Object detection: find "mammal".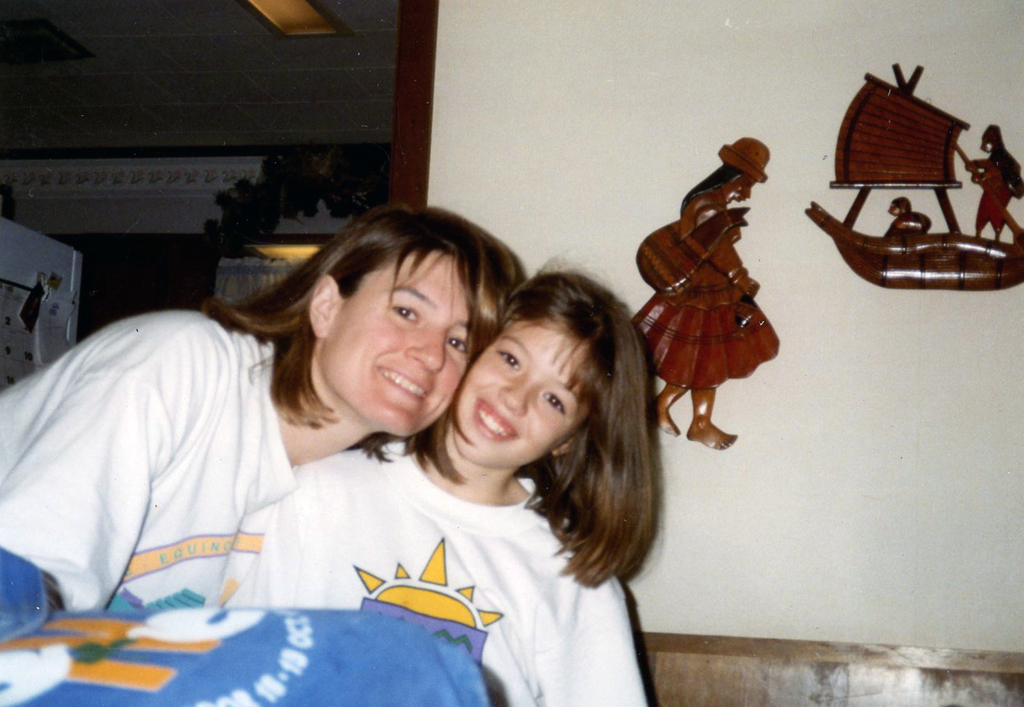
{"x1": 966, "y1": 124, "x2": 1023, "y2": 241}.
